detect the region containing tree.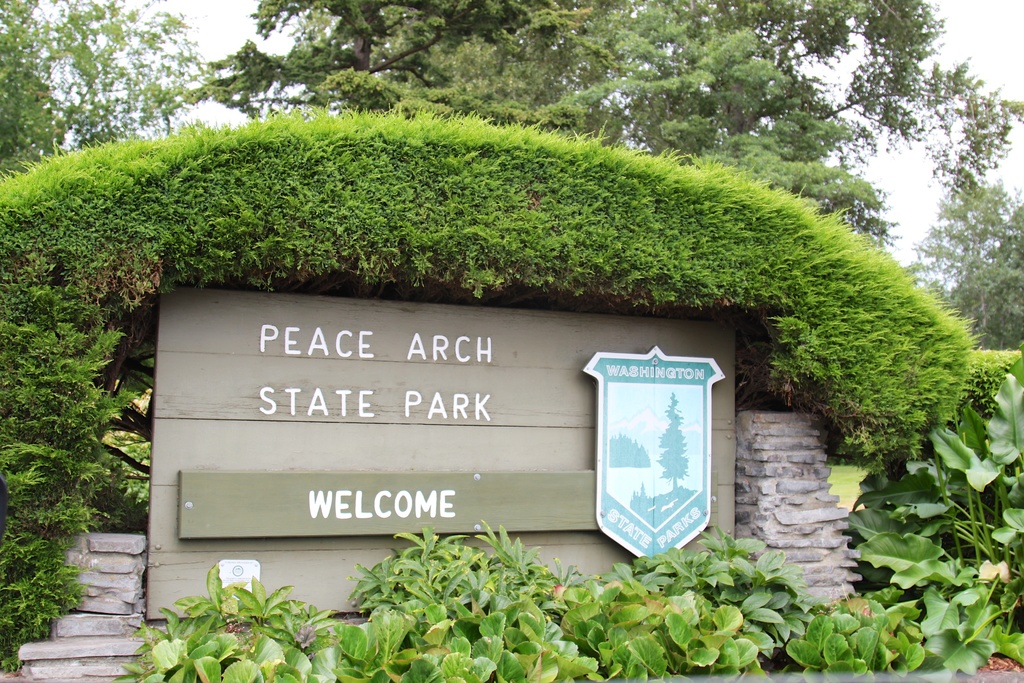
bbox=(896, 179, 1023, 352).
